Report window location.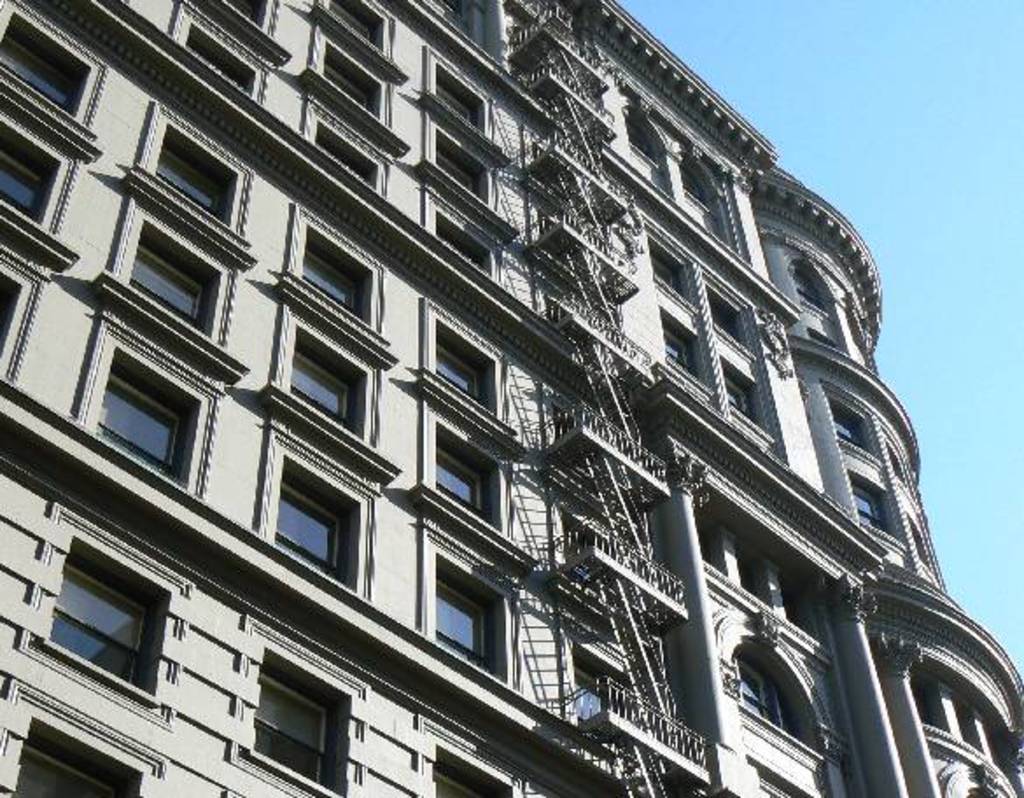
Report: [571,516,609,588].
